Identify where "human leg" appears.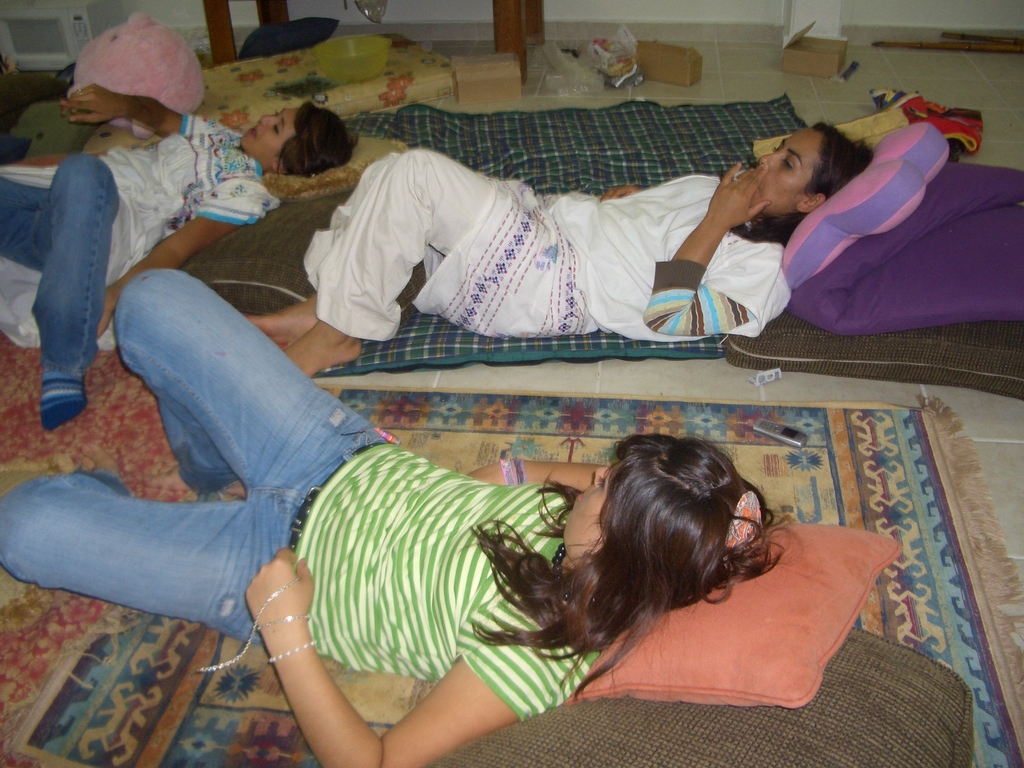
Appears at l=246, t=148, r=566, b=378.
